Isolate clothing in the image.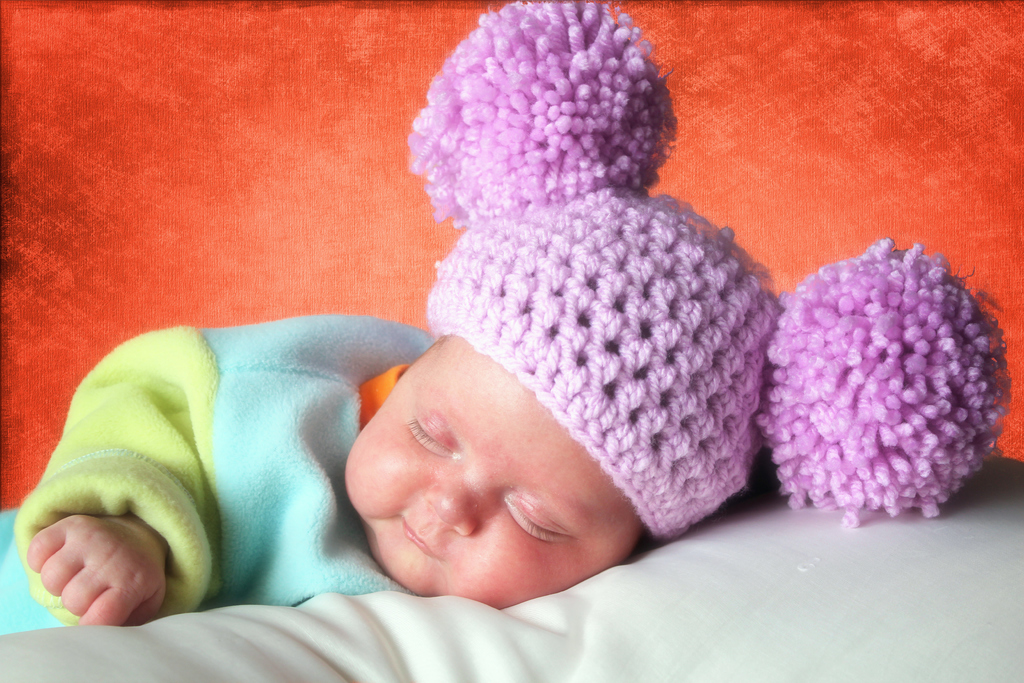
Isolated region: (0,309,435,641).
